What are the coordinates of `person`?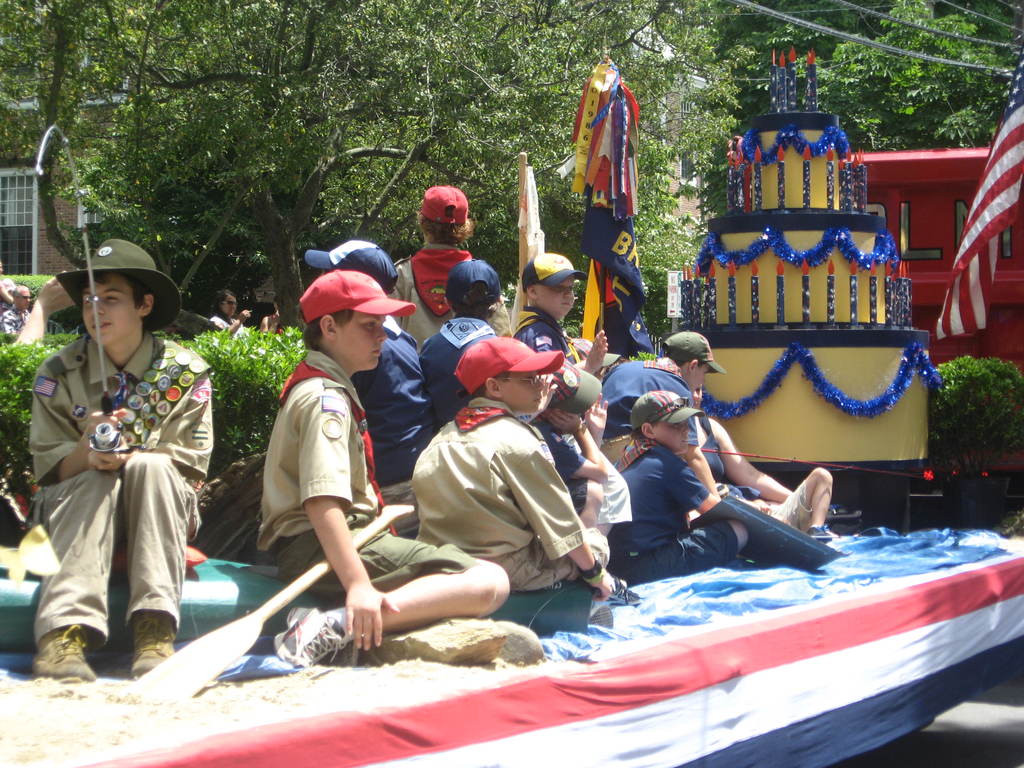
603 383 749 590.
